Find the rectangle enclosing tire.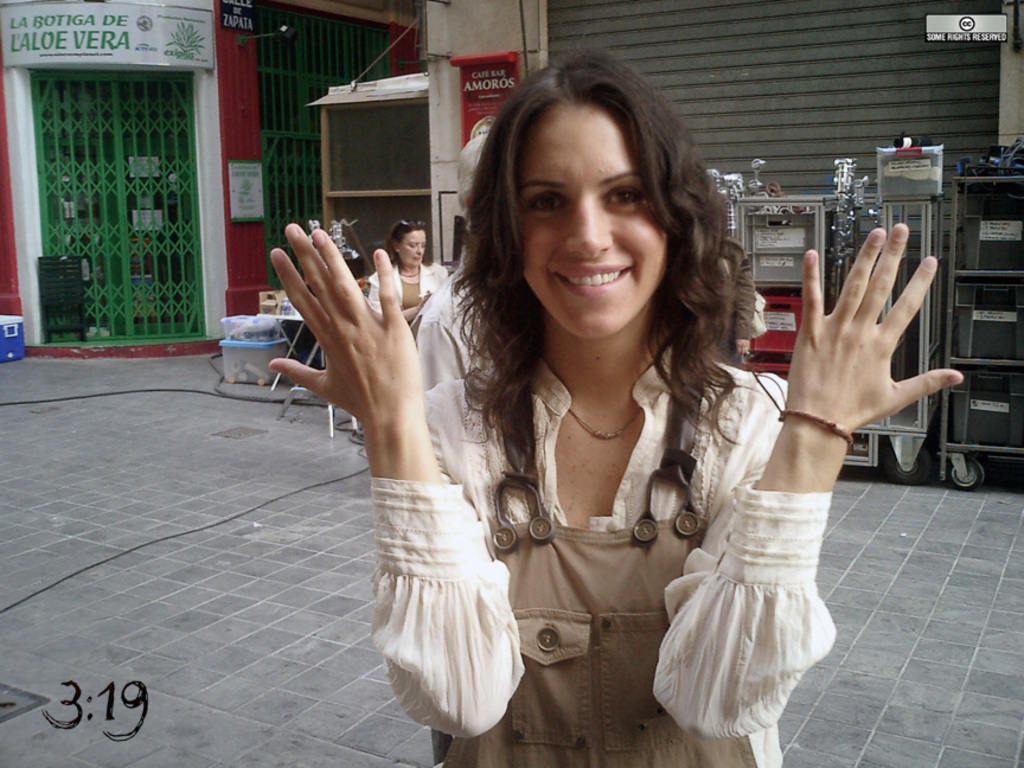
x1=882, y1=448, x2=933, y2=484.
